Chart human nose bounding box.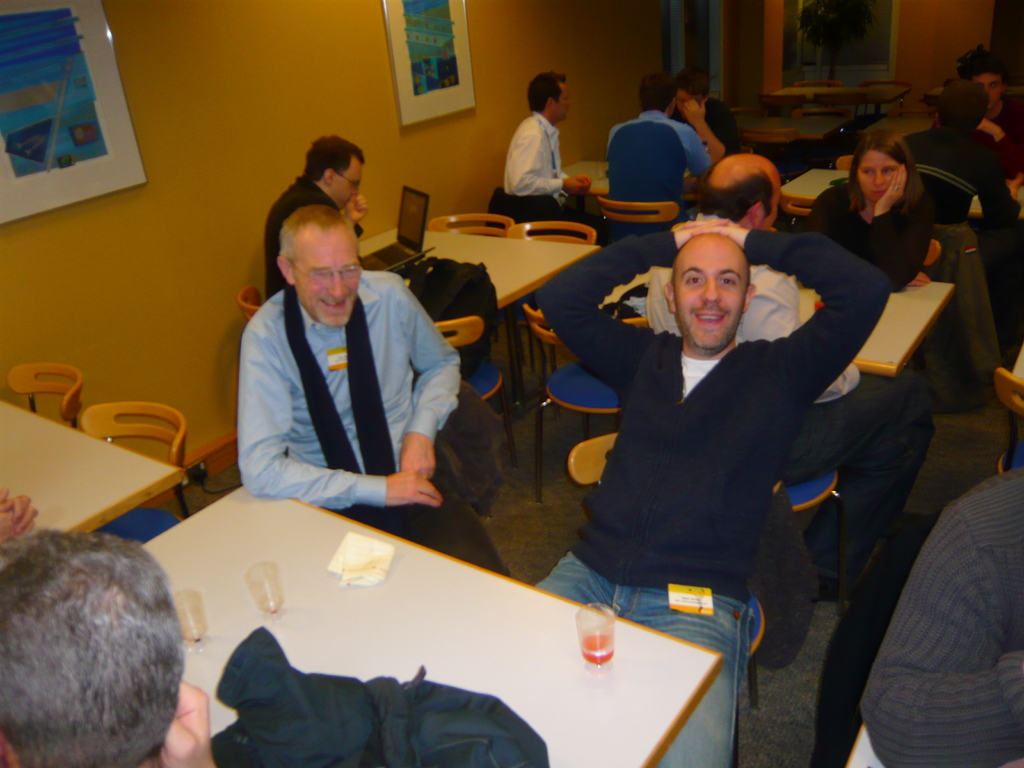
Charted: <box>705,280,719,305</box>.
